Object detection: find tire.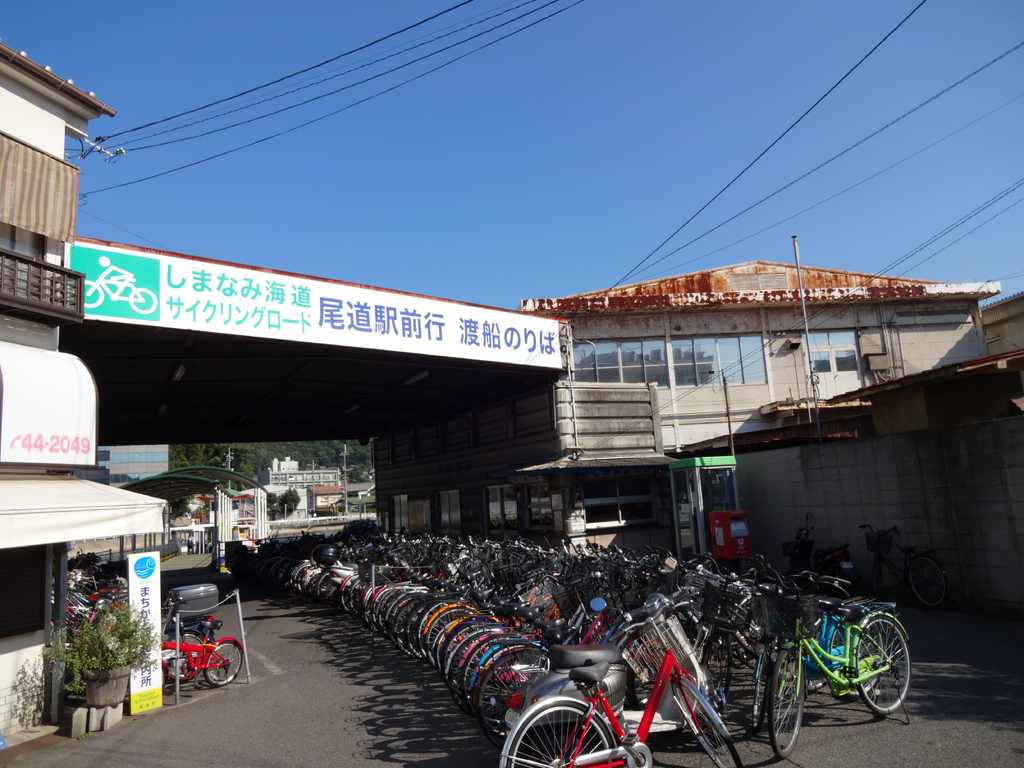
Rect(508, 710, 616, 765).
